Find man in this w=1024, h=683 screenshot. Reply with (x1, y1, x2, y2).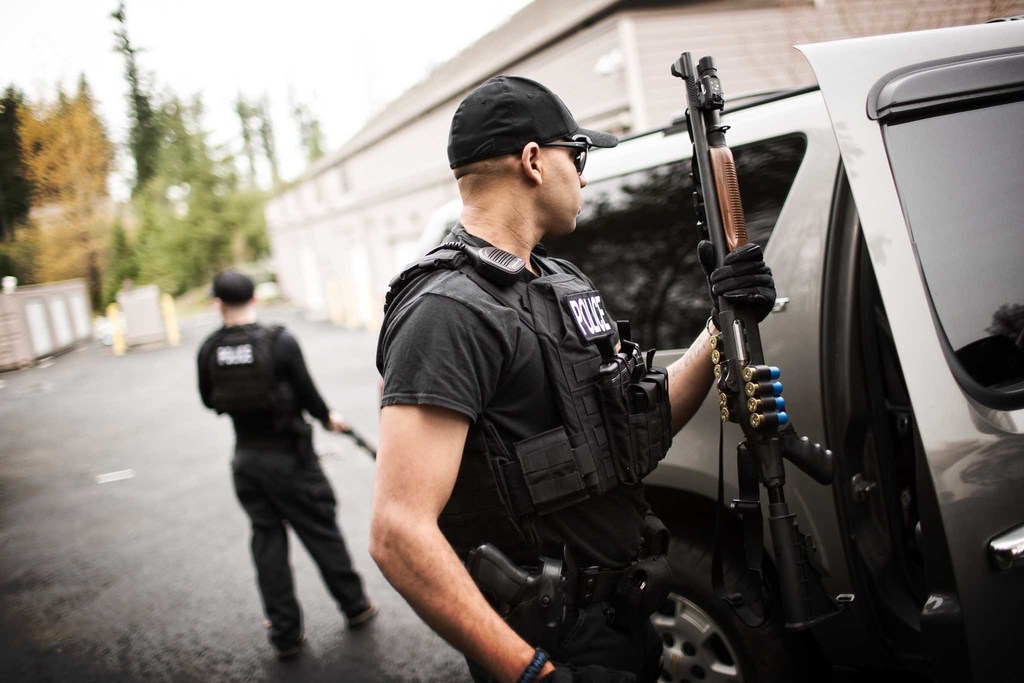
(372, 53, 771, 670).
